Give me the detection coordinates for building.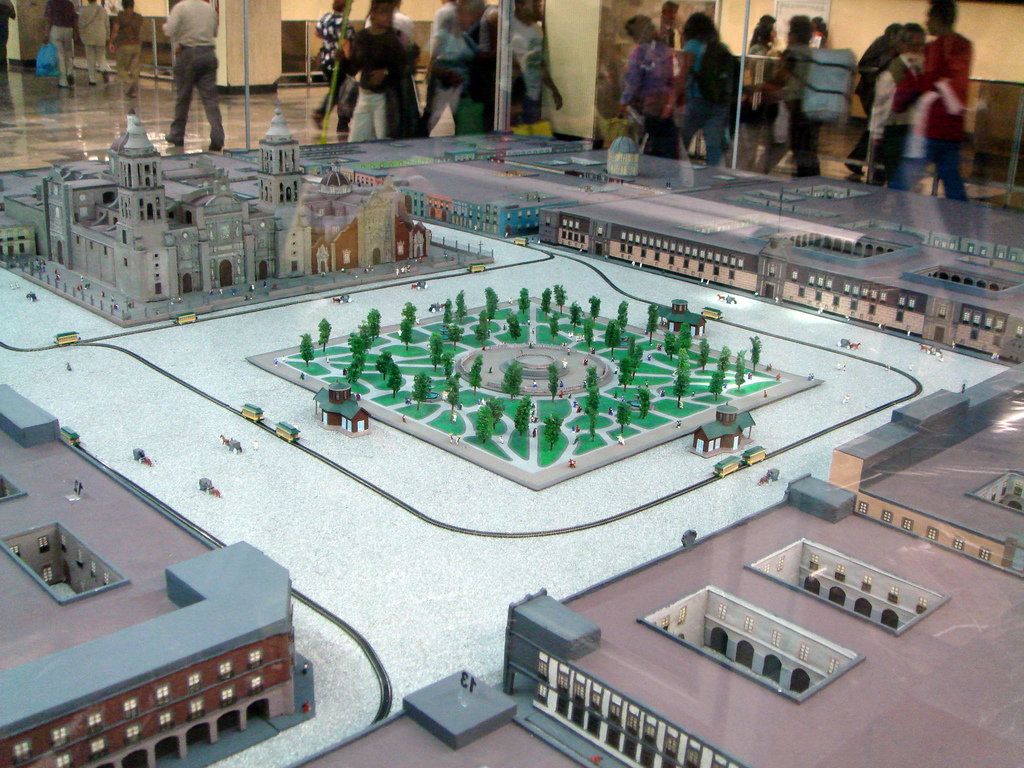
left=337, top=166, right=580, bottom=240.
